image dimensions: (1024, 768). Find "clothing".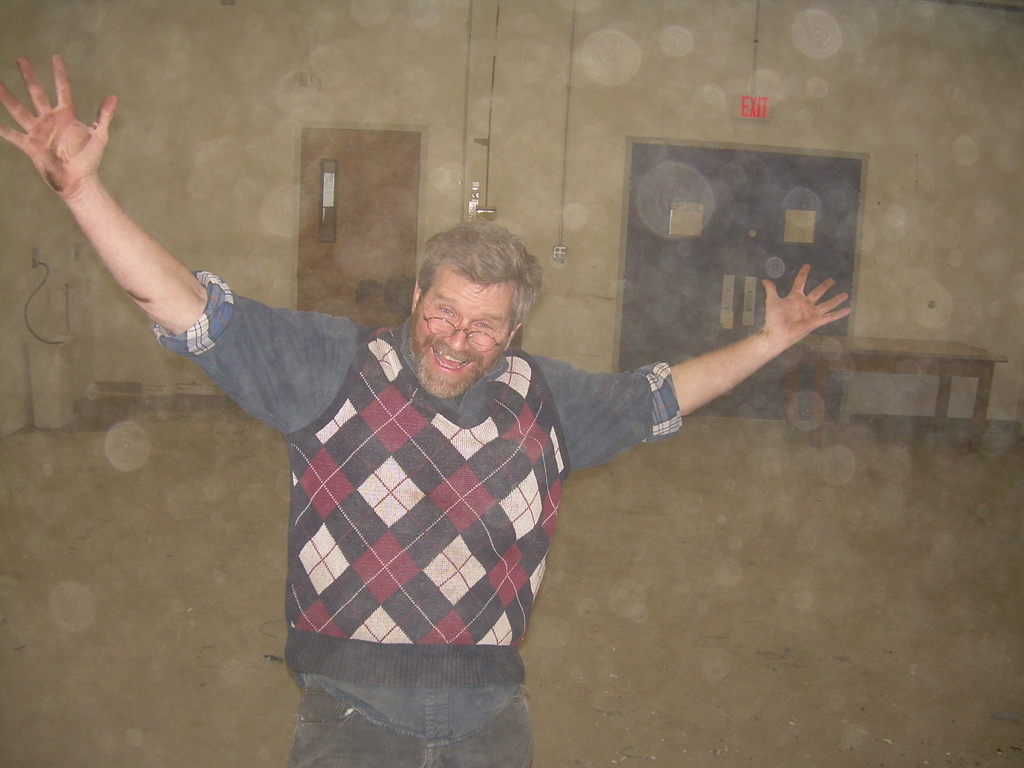
287 676 534 767.
